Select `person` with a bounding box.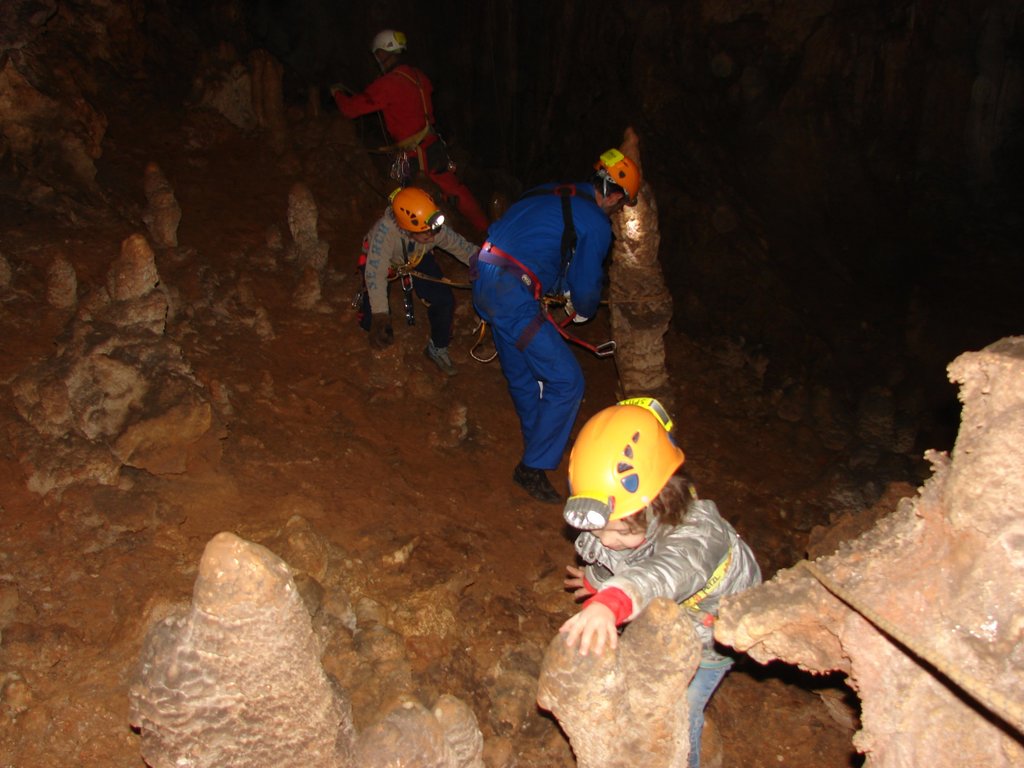
BBox(327, 29, 486, 242).
